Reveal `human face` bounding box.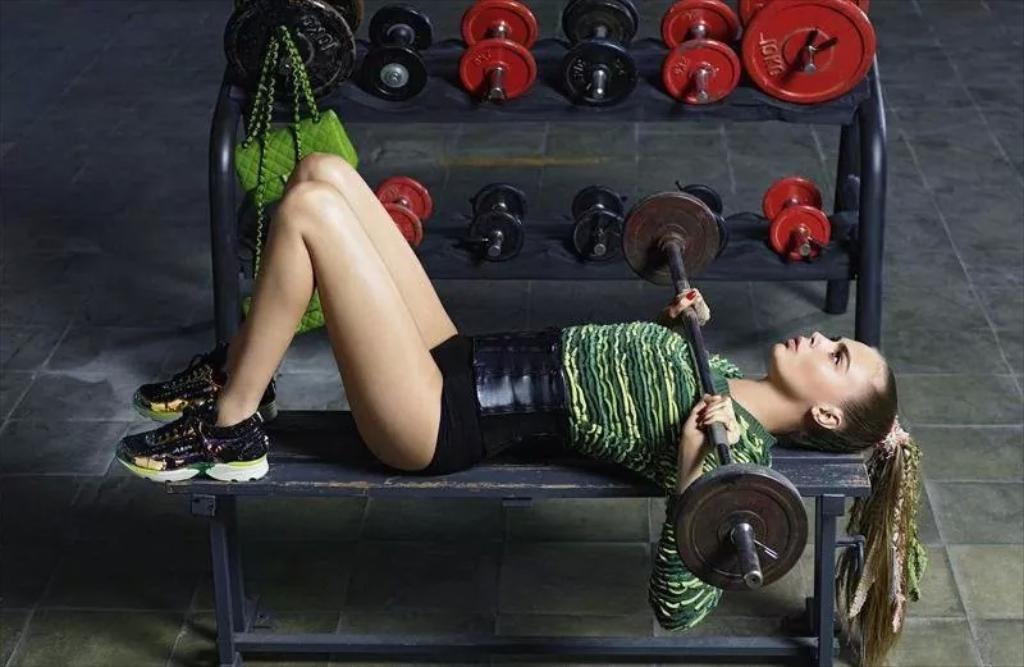
Revealed: (left=769, top=332, right=883, bottom=399).
